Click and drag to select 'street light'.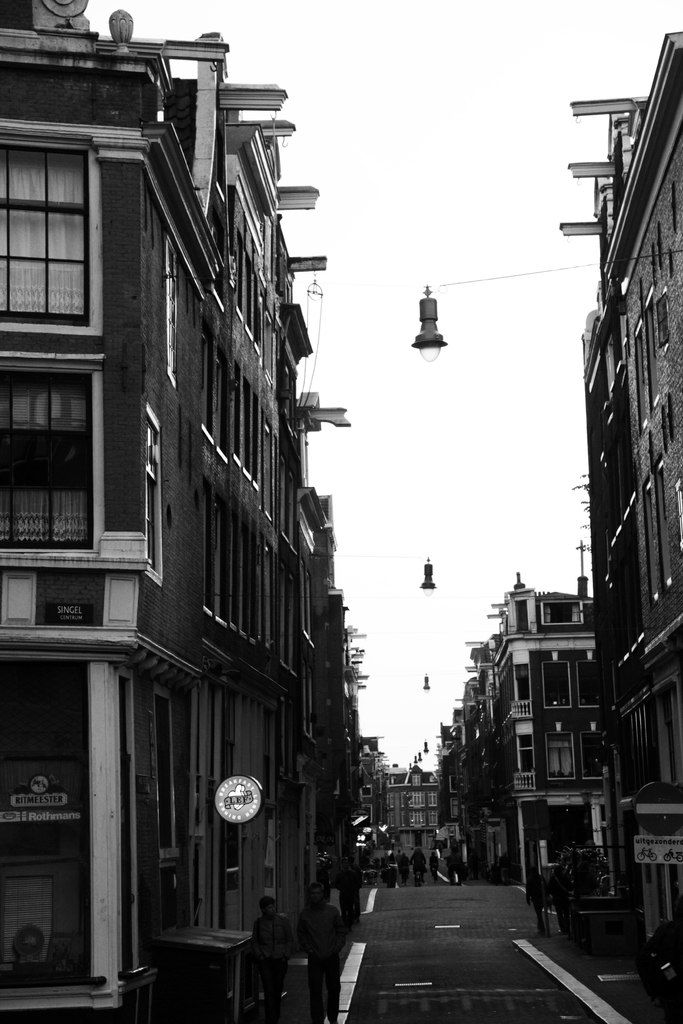
Selection: x1=422, y1=740, x2=429, y2=755.
